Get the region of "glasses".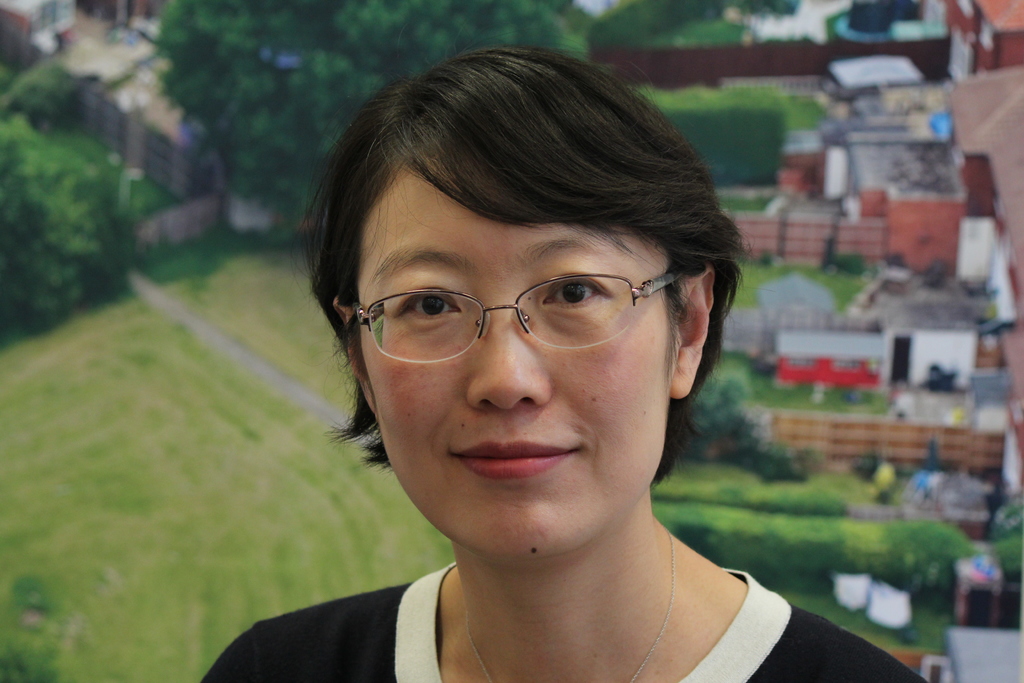
bbox=(341, 265, 689, 353).
